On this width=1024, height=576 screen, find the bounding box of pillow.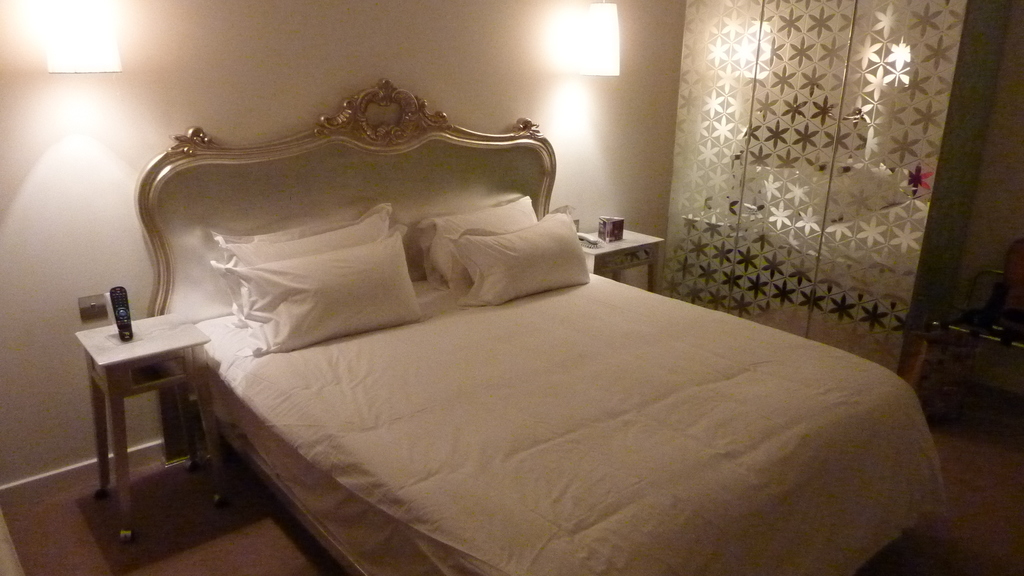
Bounding box: x1=214 y1=221 x2=332 y2=327.
